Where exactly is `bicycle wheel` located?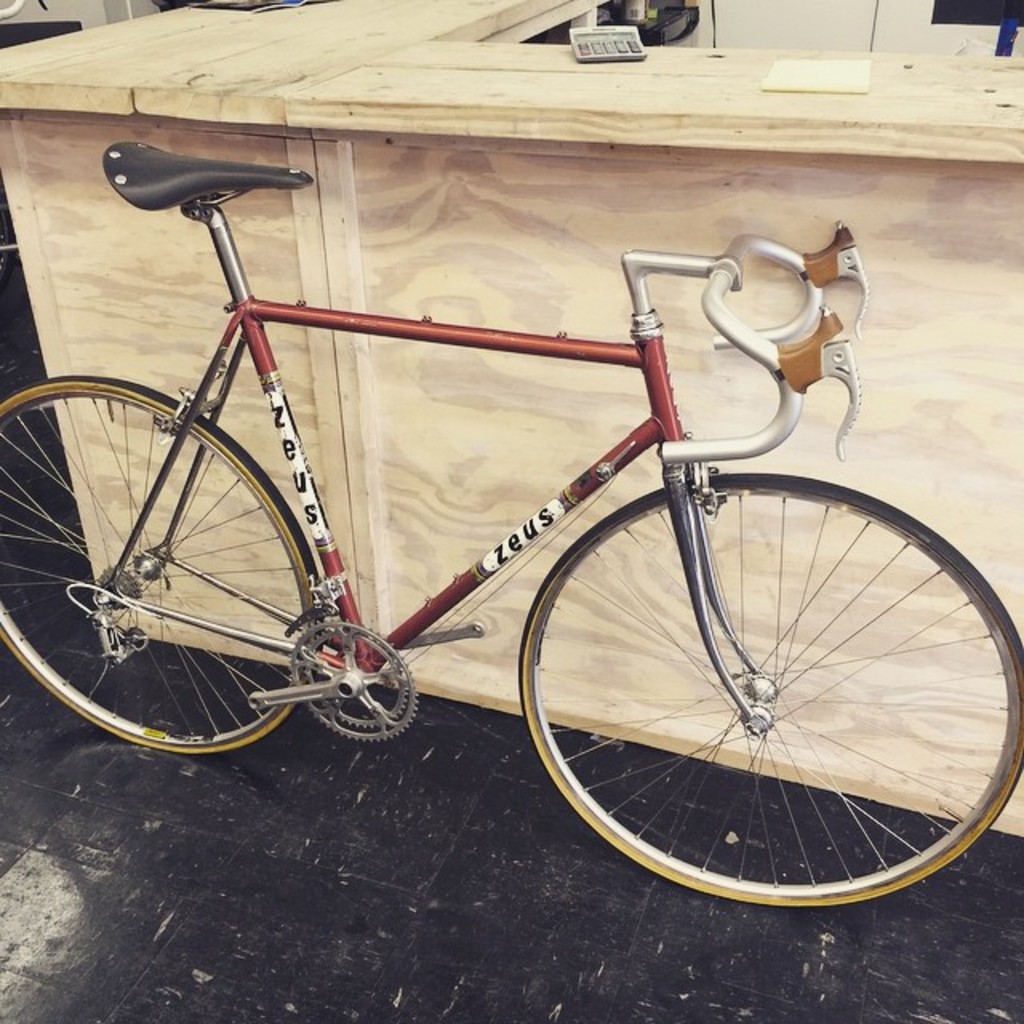
Its bounding box is bbox(507, 466, 1014, 918).
